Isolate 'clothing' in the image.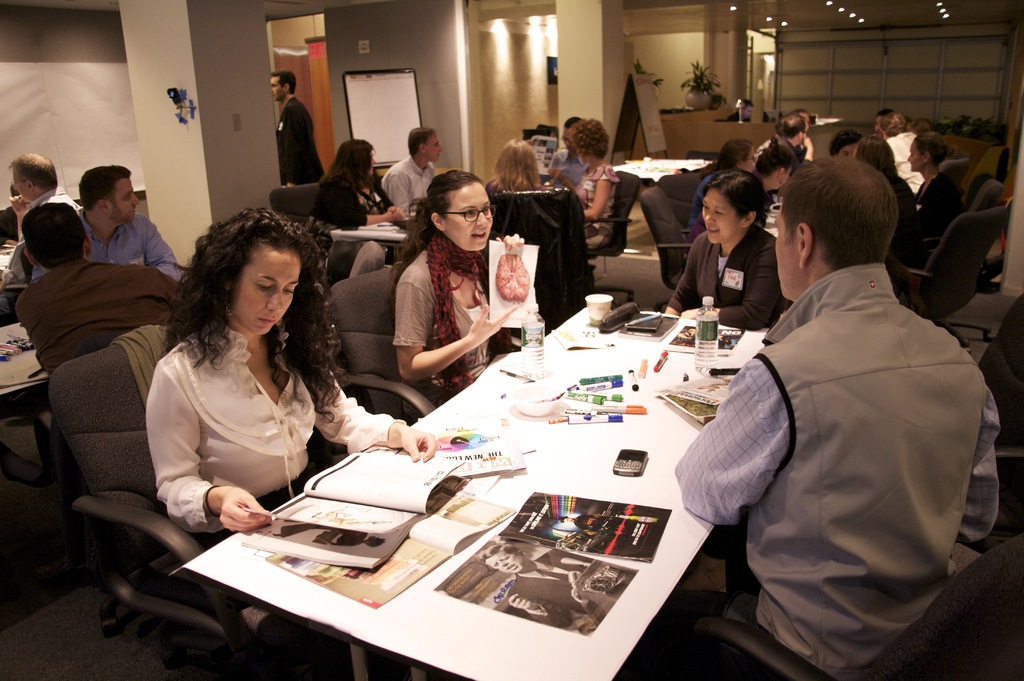
Isolated region: bbox(506, 545, 593, 627).
